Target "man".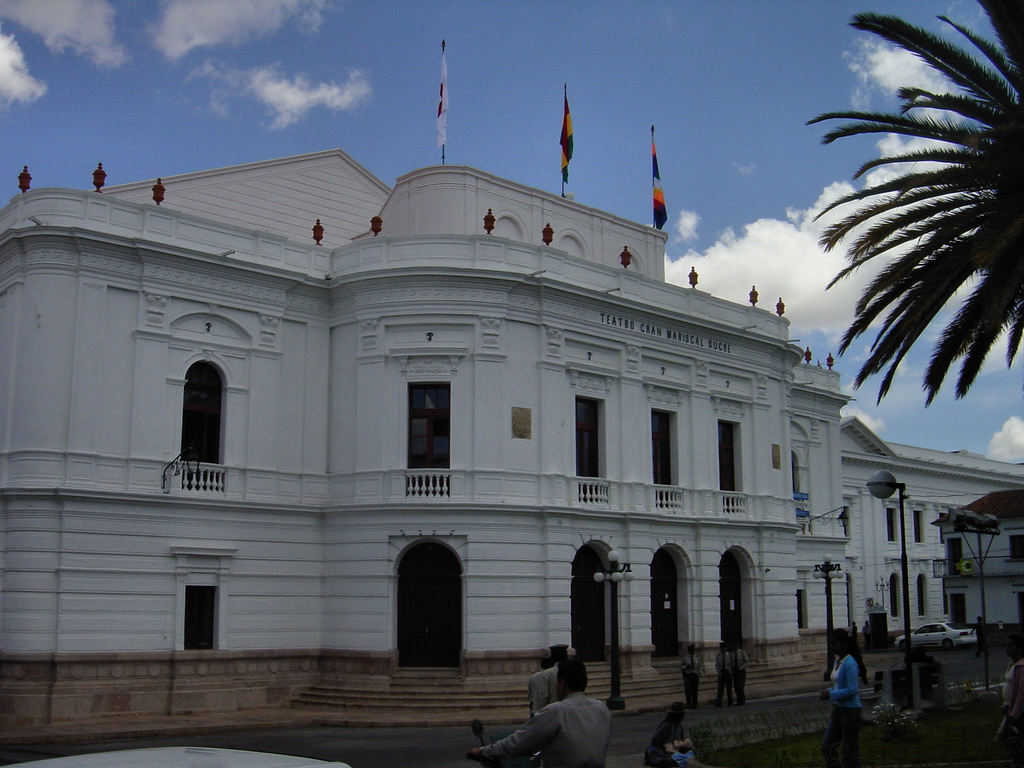
Target region: Rect(514, 656, 616, 764).
